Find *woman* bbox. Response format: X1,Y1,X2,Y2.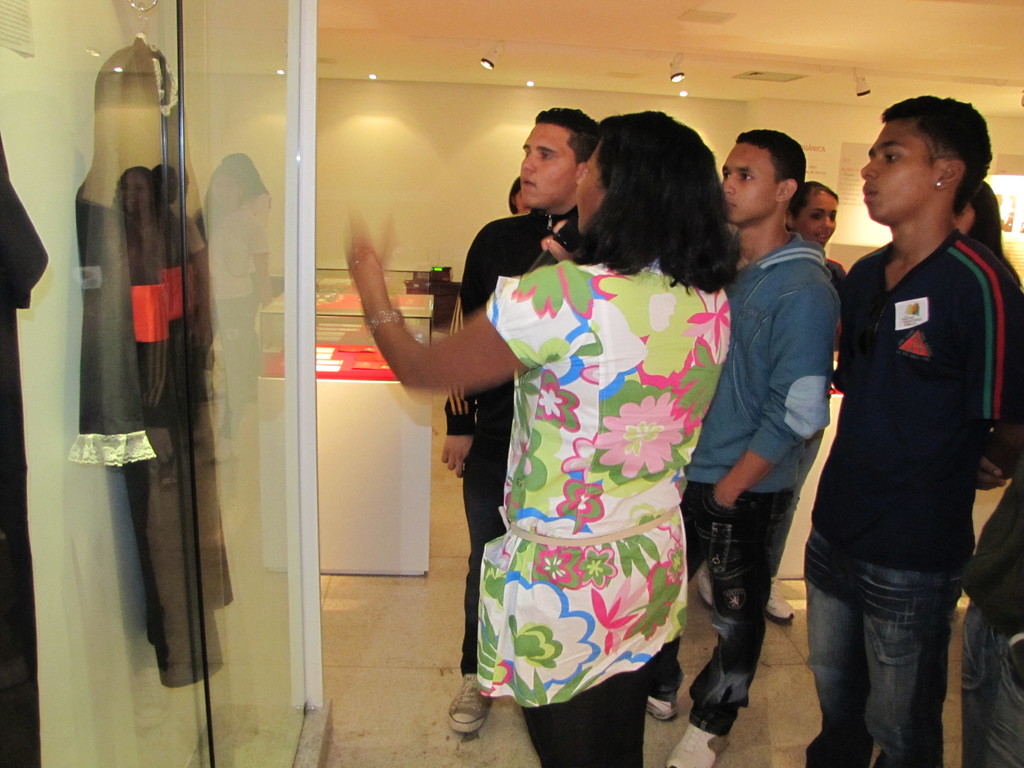
354,113,740,767.
